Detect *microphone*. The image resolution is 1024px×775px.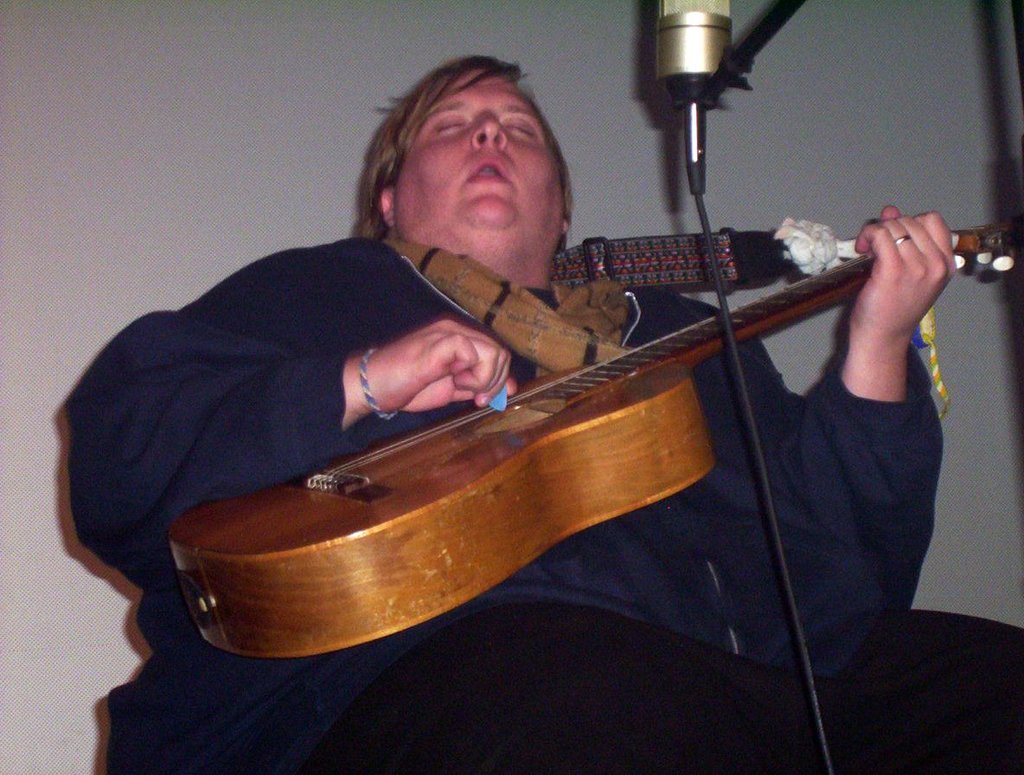
rect(639, 0, 740, 208).
